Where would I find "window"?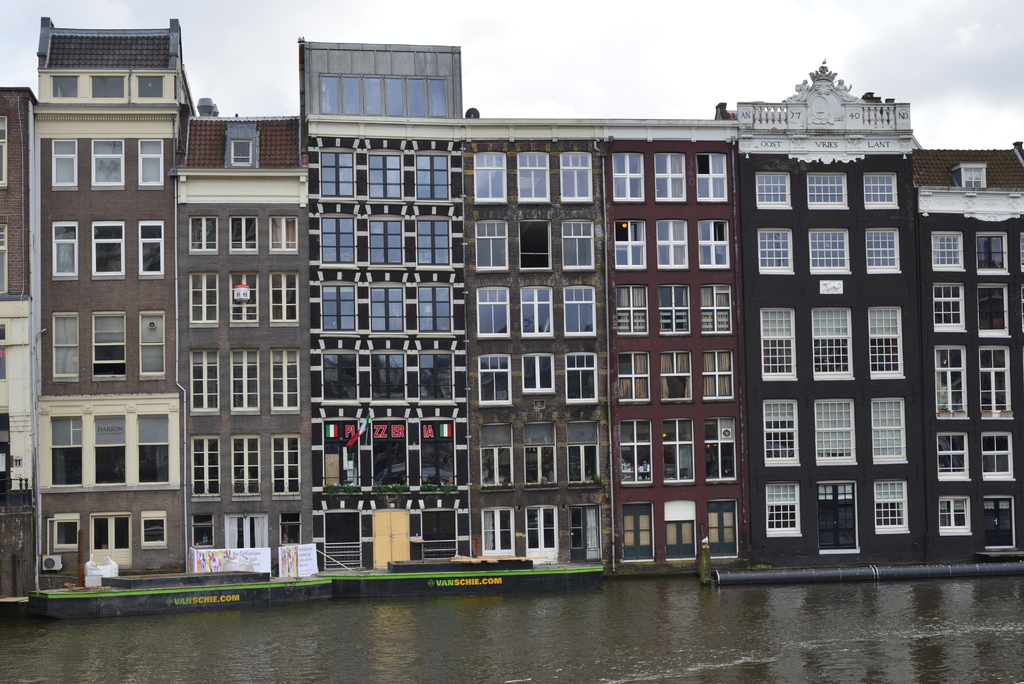
At [left=229, top=141, right=255, bottom=166].
